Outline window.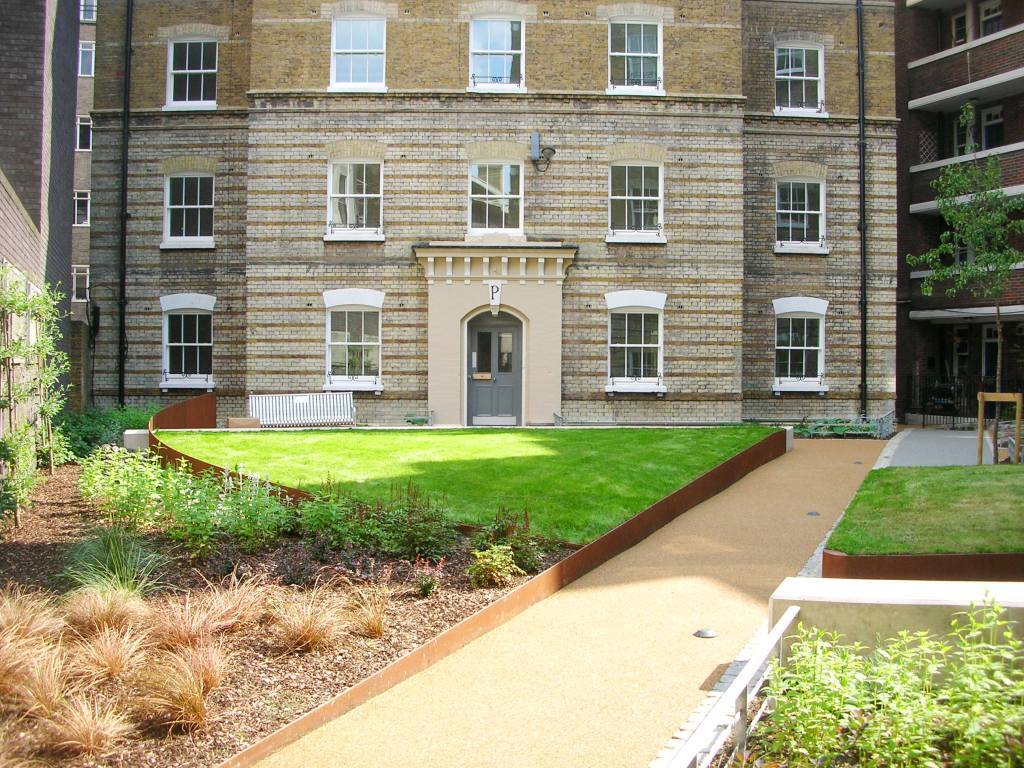
Outline: BBox(464, 21, 529, 93).
